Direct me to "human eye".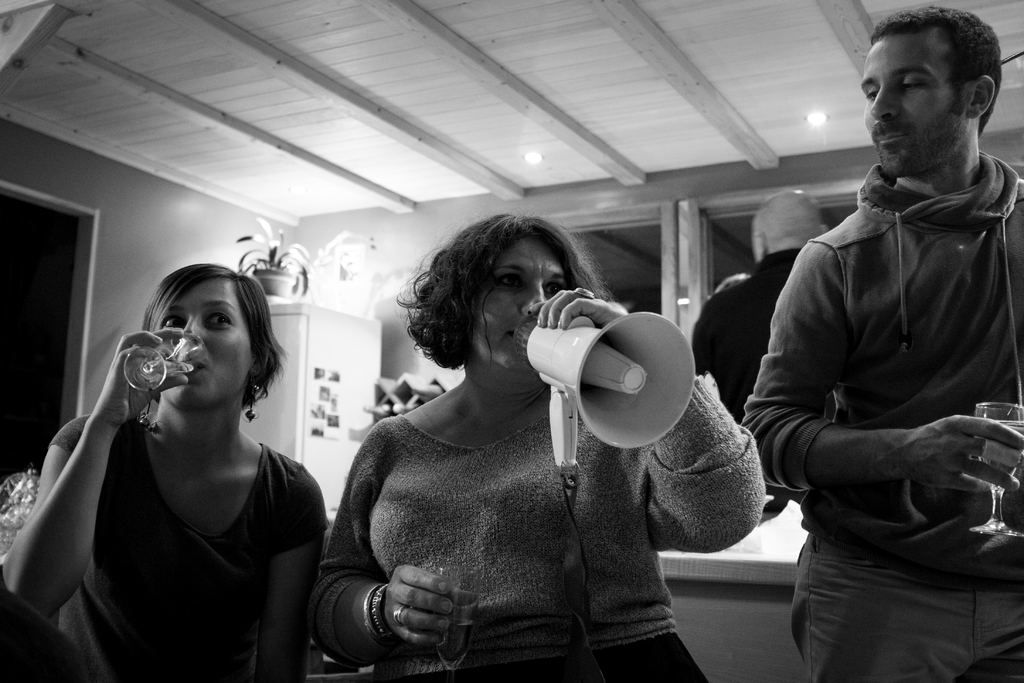
Direction: (x1=900, y1=70, x2=928, y2=94).
